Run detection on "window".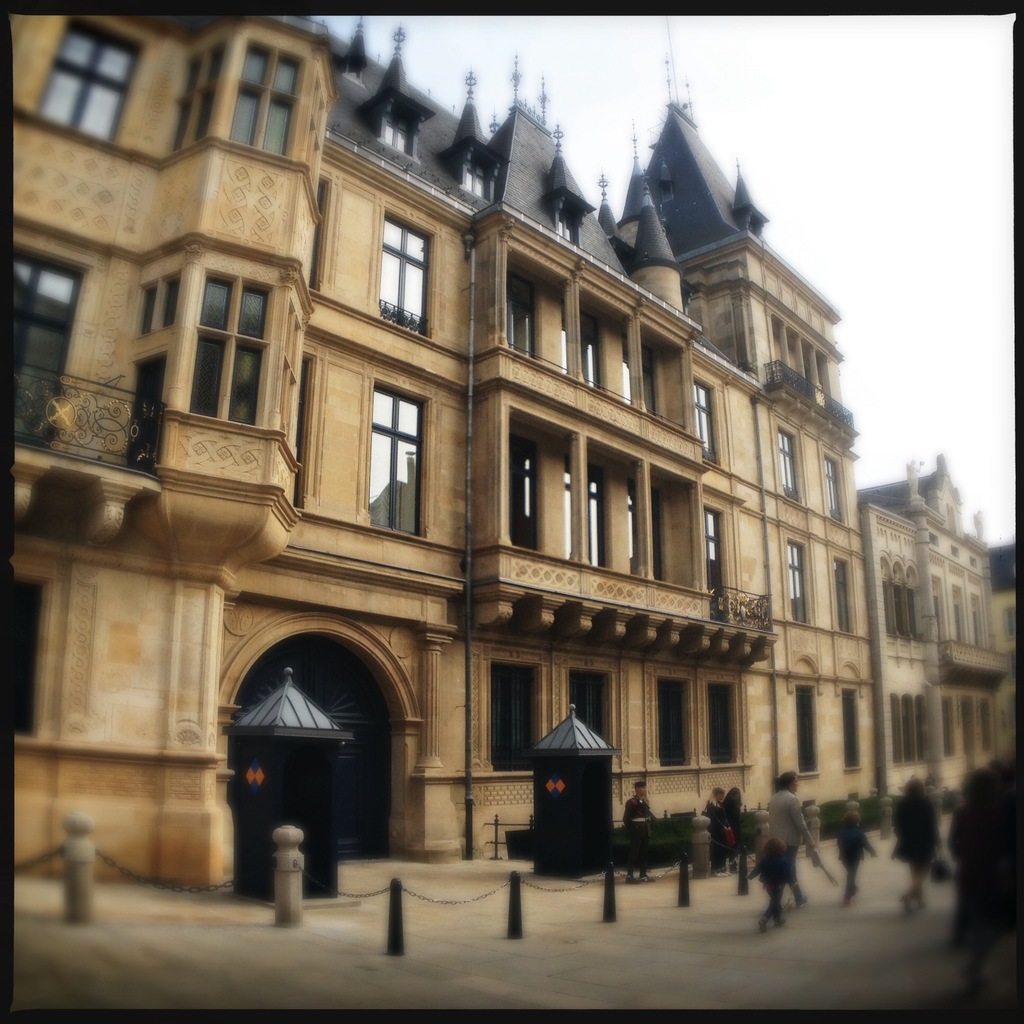
Result: region(40, 15, 148, 152).
